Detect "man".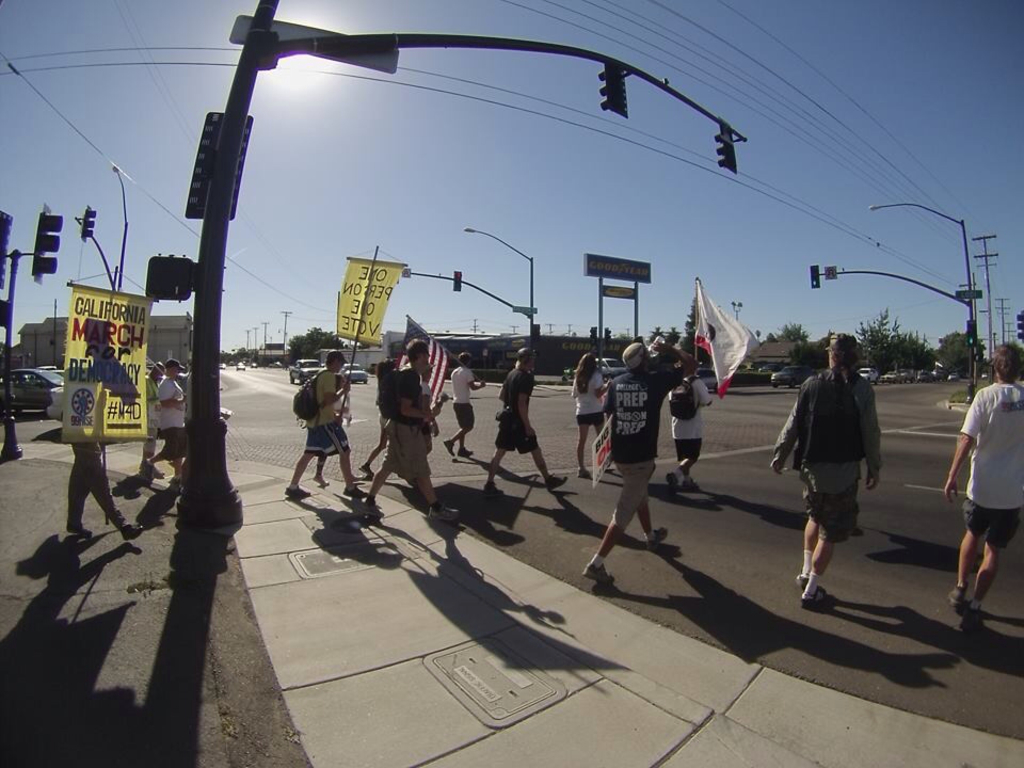
Detected at BBox(587, 335, 698, 597).
